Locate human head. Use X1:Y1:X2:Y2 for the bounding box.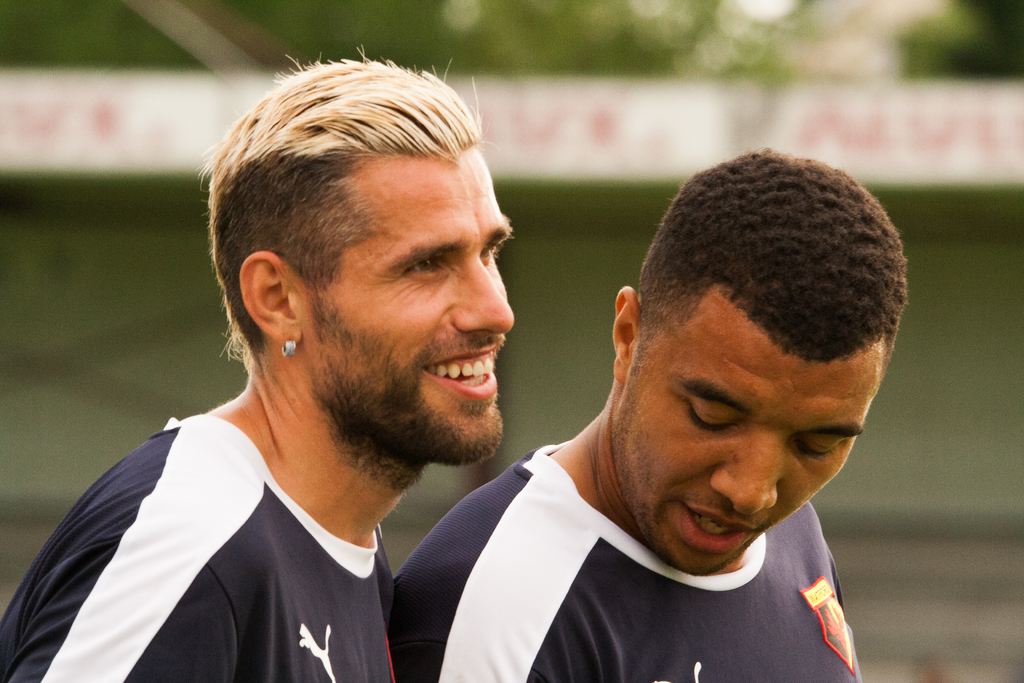
196:38:515:468.
